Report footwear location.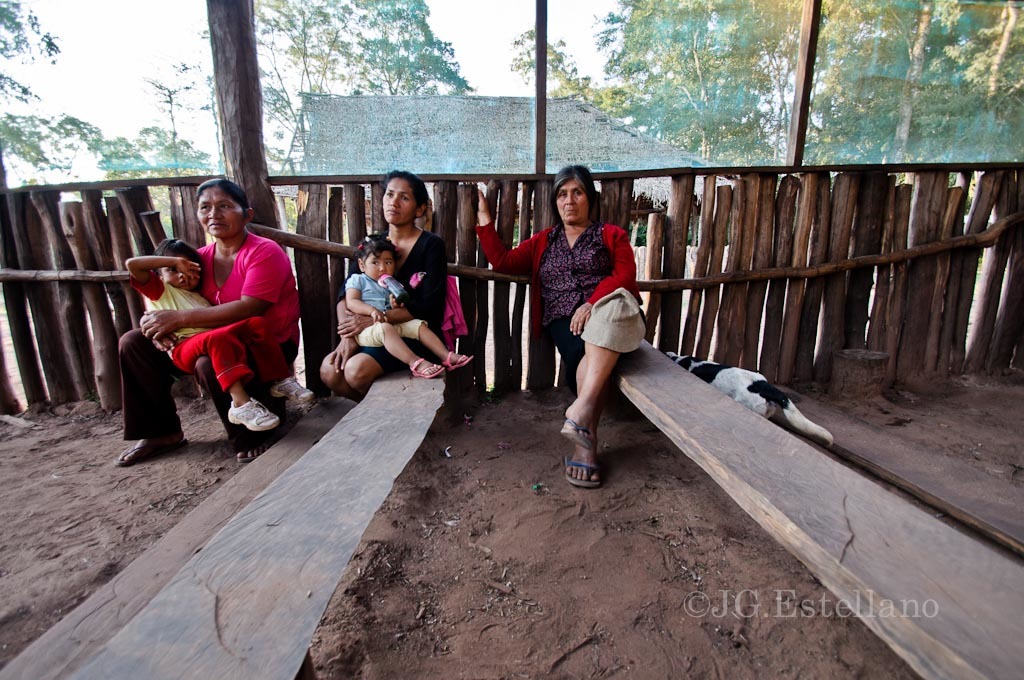
Report: x1=559 y1=413 x2=592 y2=446.
